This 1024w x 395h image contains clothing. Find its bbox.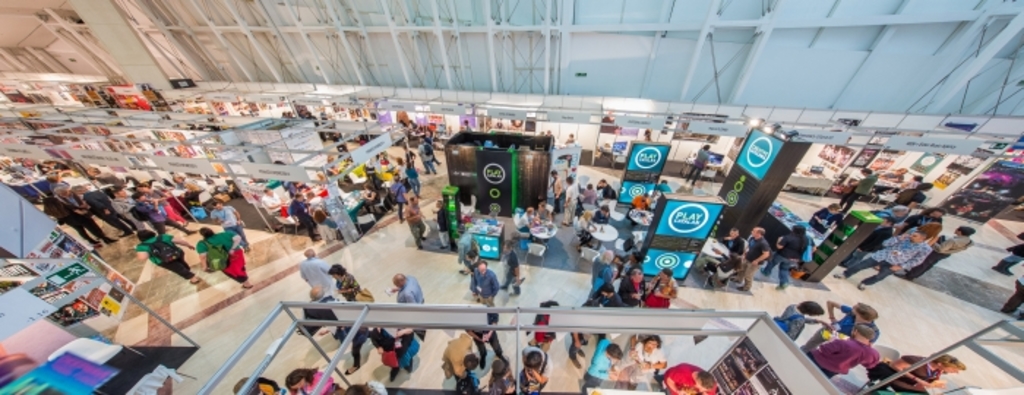
{"x1": 987, "y1": 228, "x2": 1023, "y2": 279}.
